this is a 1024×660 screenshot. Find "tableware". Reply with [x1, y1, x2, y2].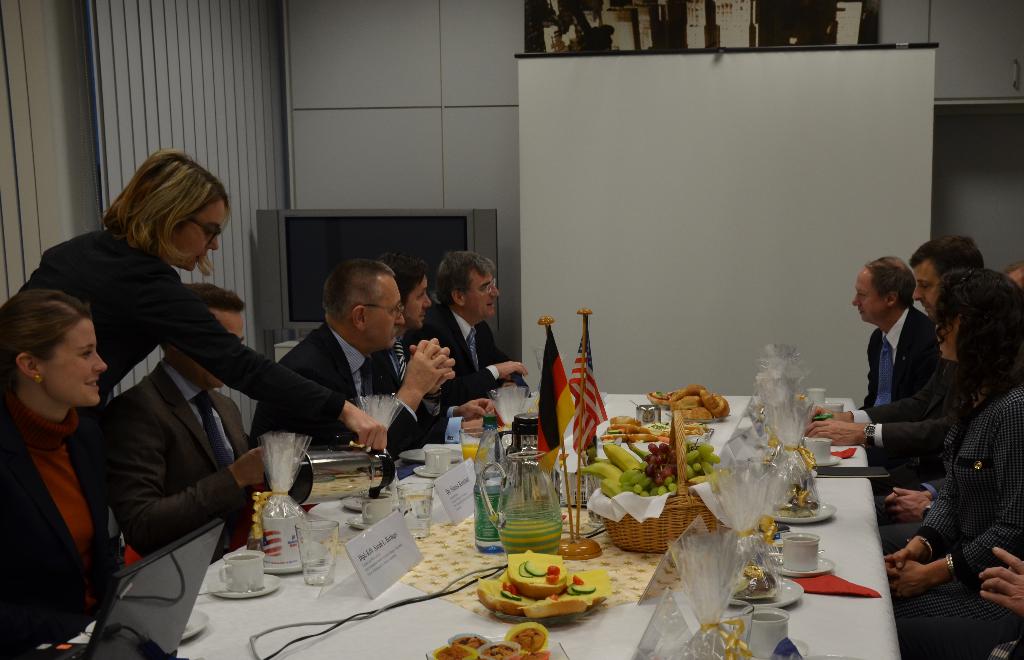
[749, 577, 797, 611].
